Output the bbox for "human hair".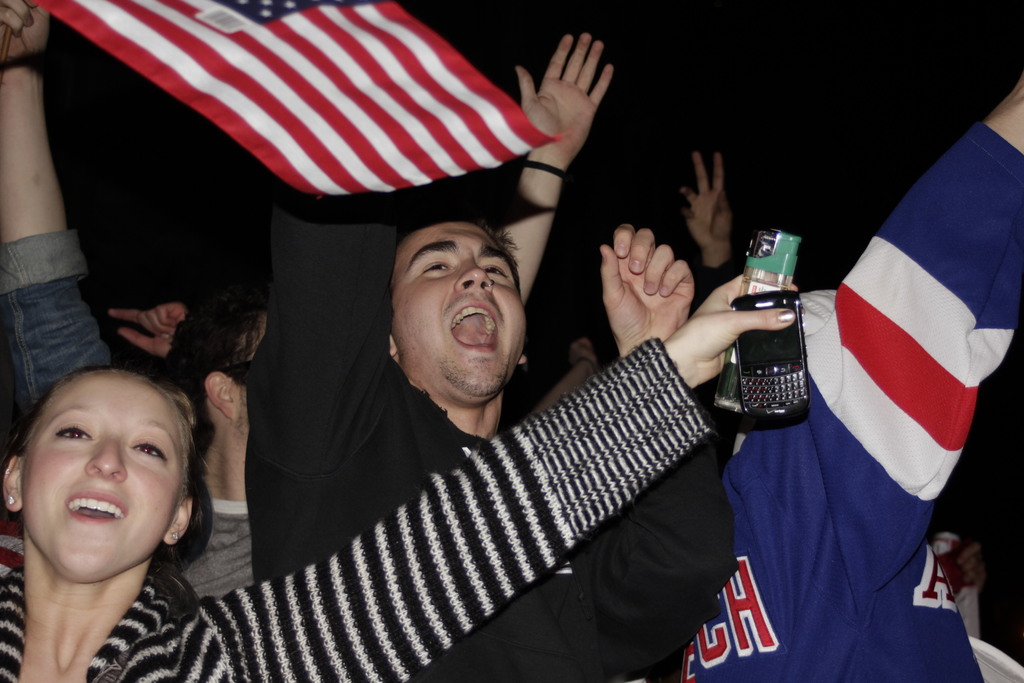
rect(392, 206, 522, 295).
